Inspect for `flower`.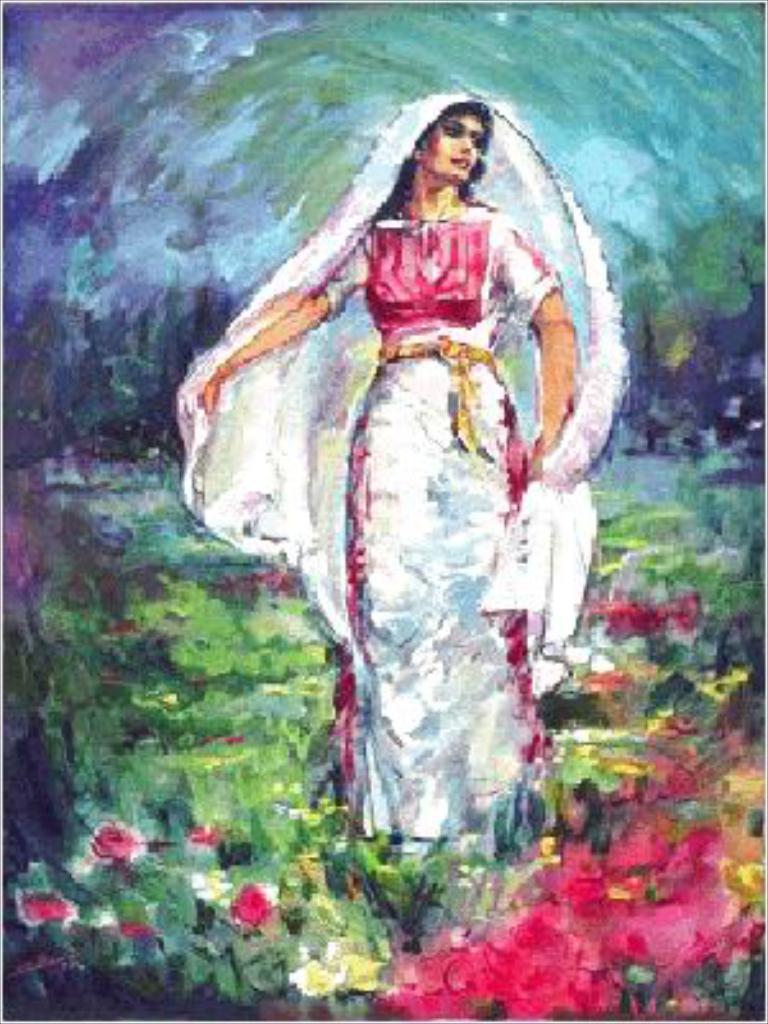
Inspection: (90,809,138,865).
